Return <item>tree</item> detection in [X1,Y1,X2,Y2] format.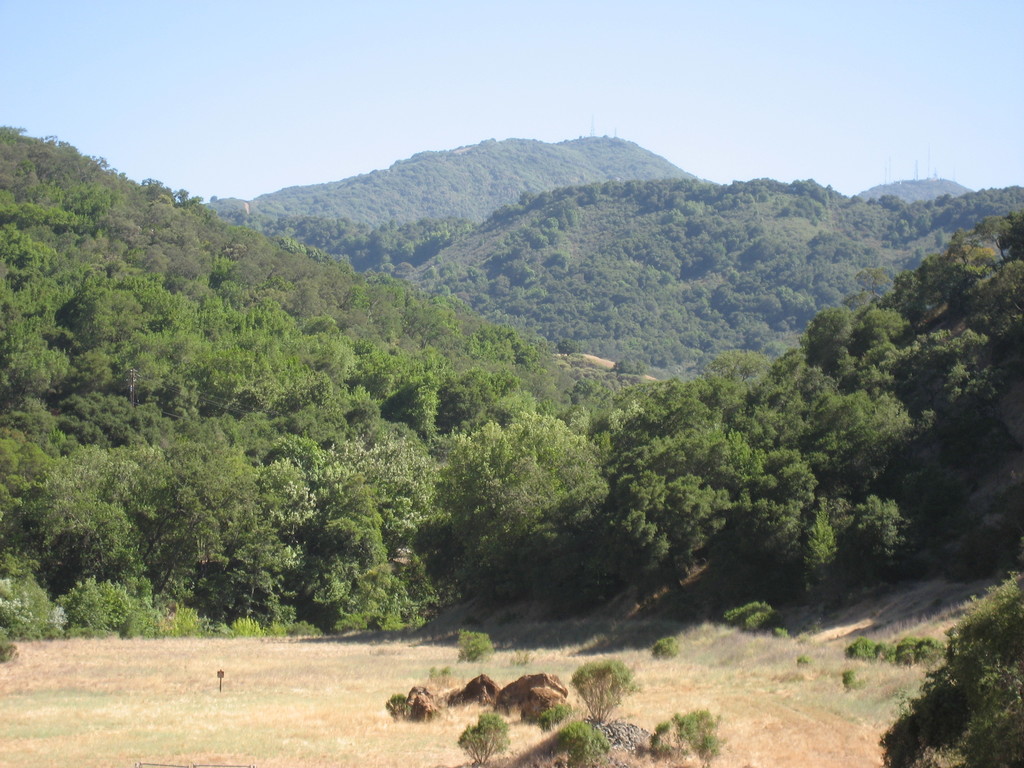
[844,634,880,660].
